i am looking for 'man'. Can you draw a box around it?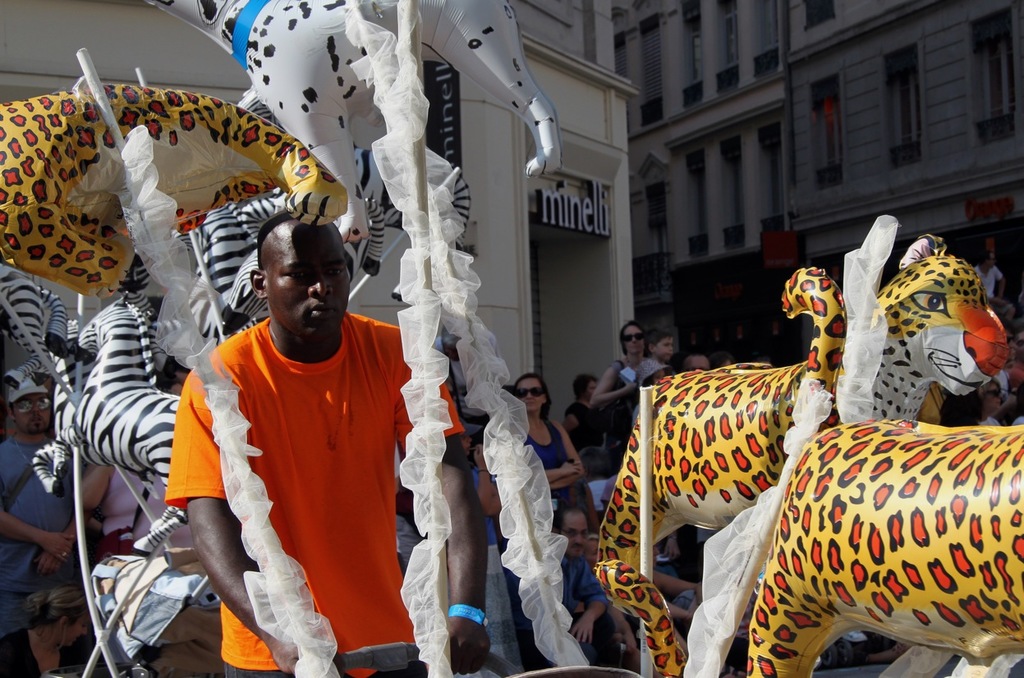
Sure, the bounding box is <region>168, 194, 430, 677</region>.
